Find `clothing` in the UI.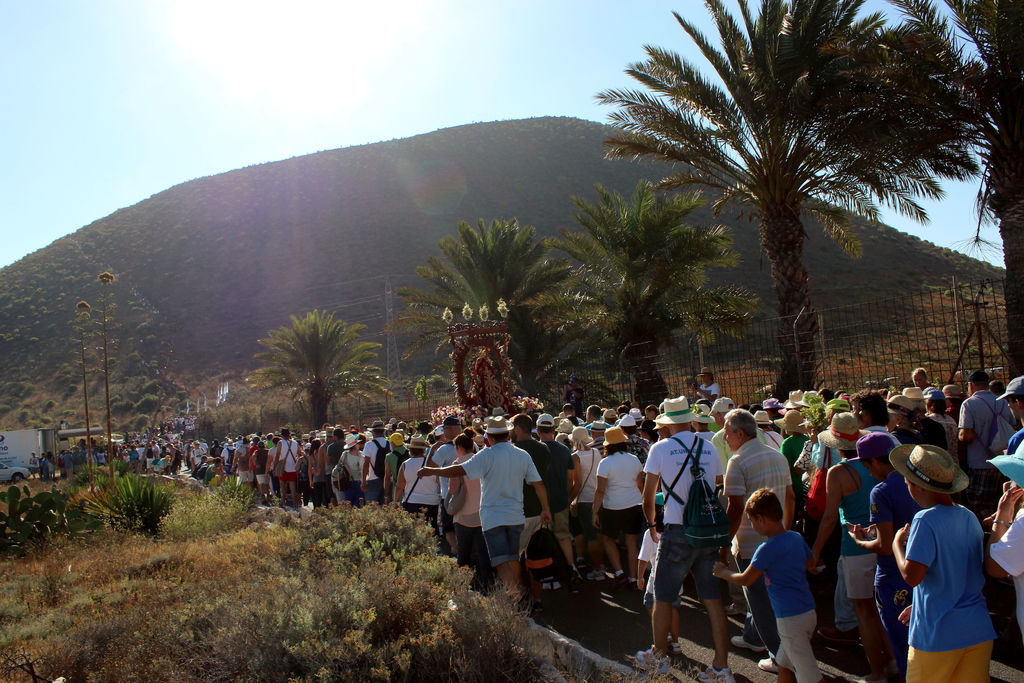
UI element at locate(906, 507, 980, 645).
